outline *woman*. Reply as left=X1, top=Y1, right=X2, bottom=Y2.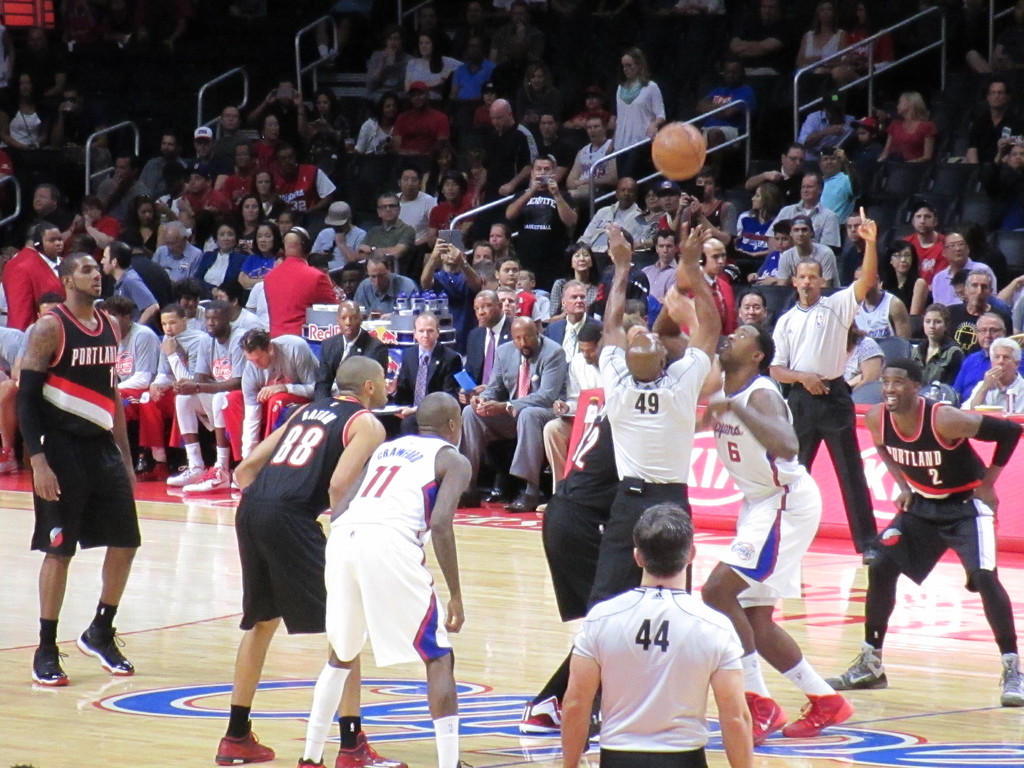
left=563, top=110, right=618, bottom=205.
